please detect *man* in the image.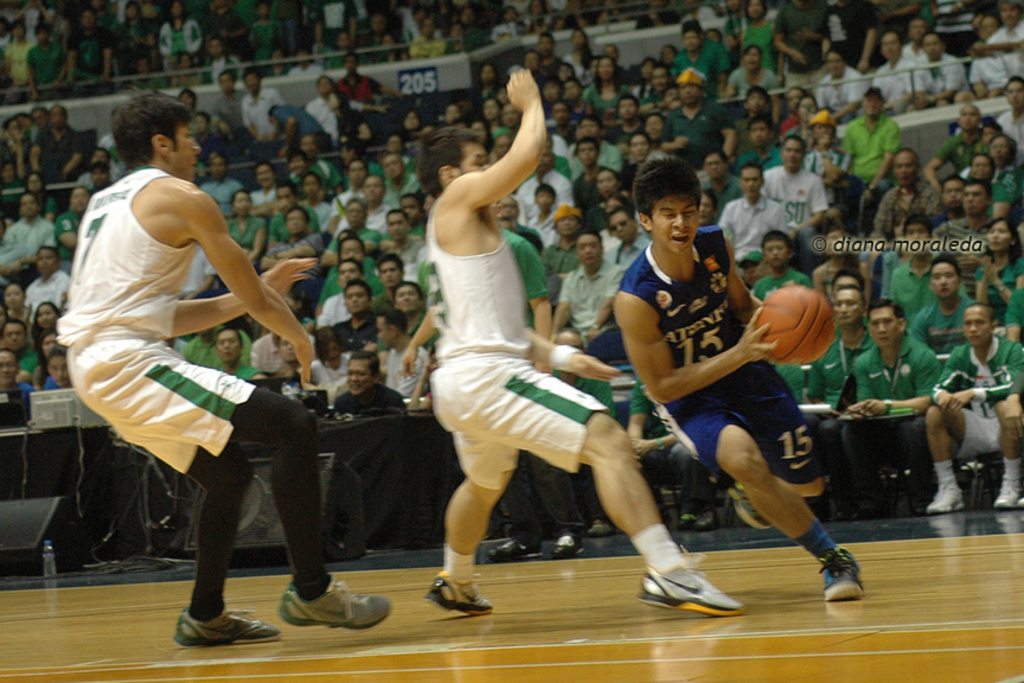
<region>529, 31, 562, 70</region>.
